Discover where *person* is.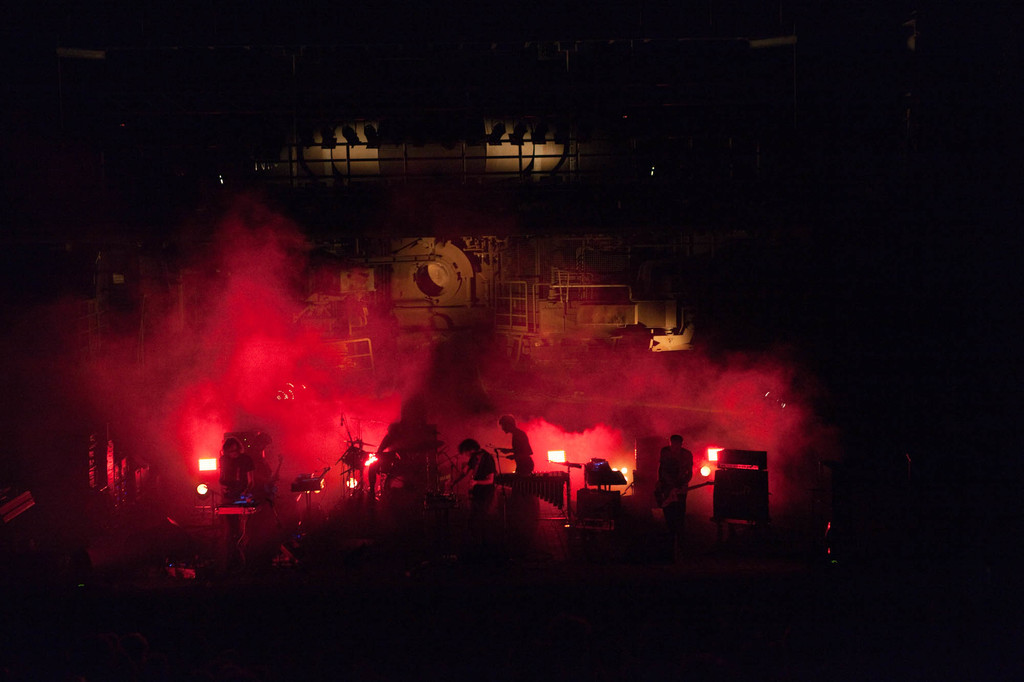
Discovered at crop(207, 437, 261, 535).
